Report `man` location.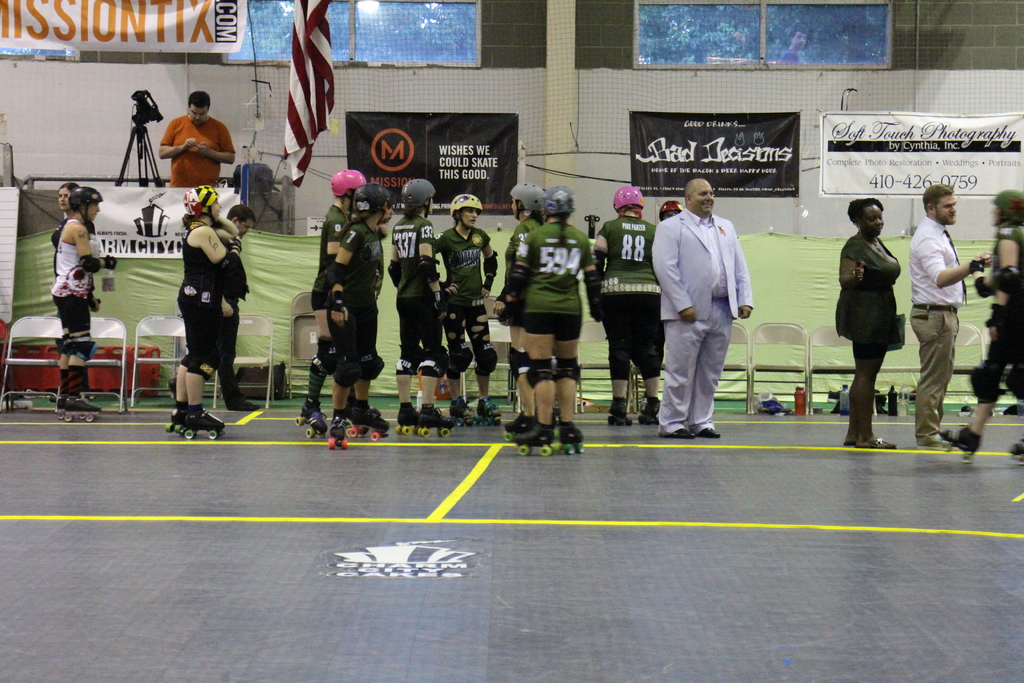
Report: (left=168, top=204, right=261, bottom=409).
